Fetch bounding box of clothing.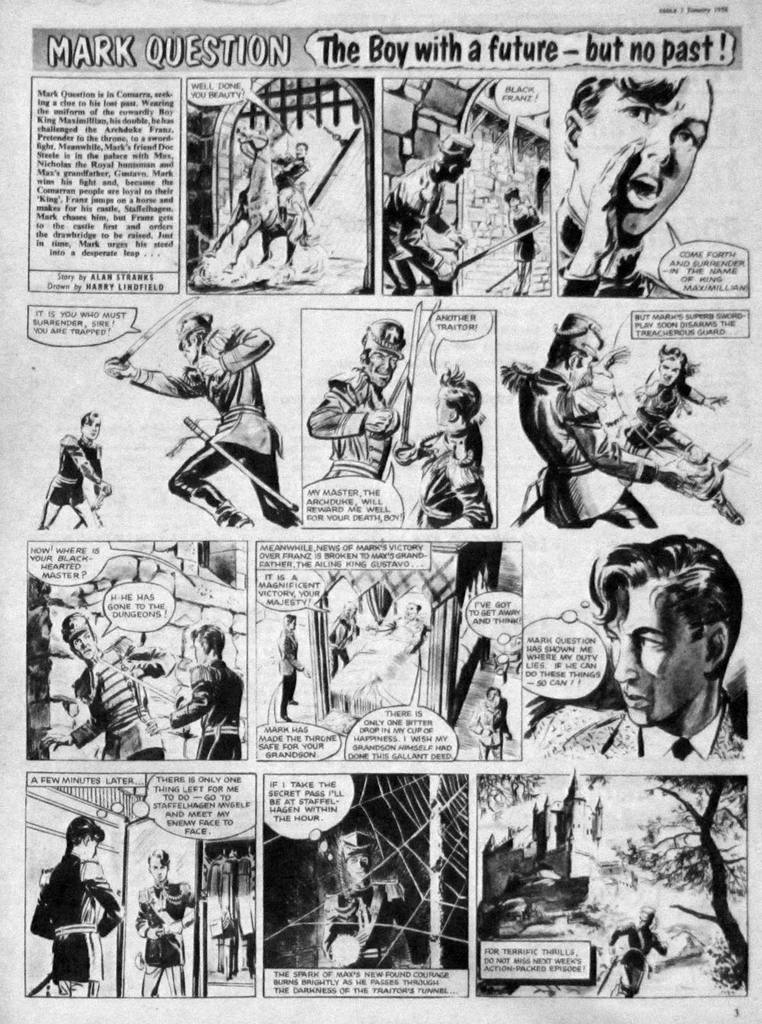
Bbox: region(536, 174, 720, 311).
